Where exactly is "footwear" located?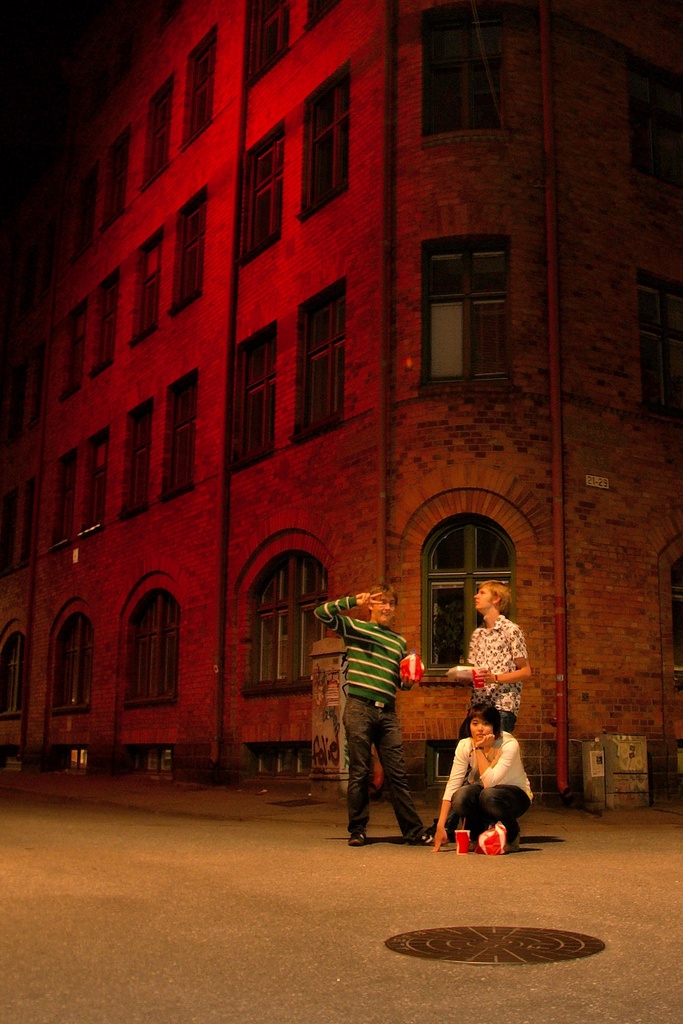
Its bounding box is x1=348, y1=828, x2=367, y2=849.
